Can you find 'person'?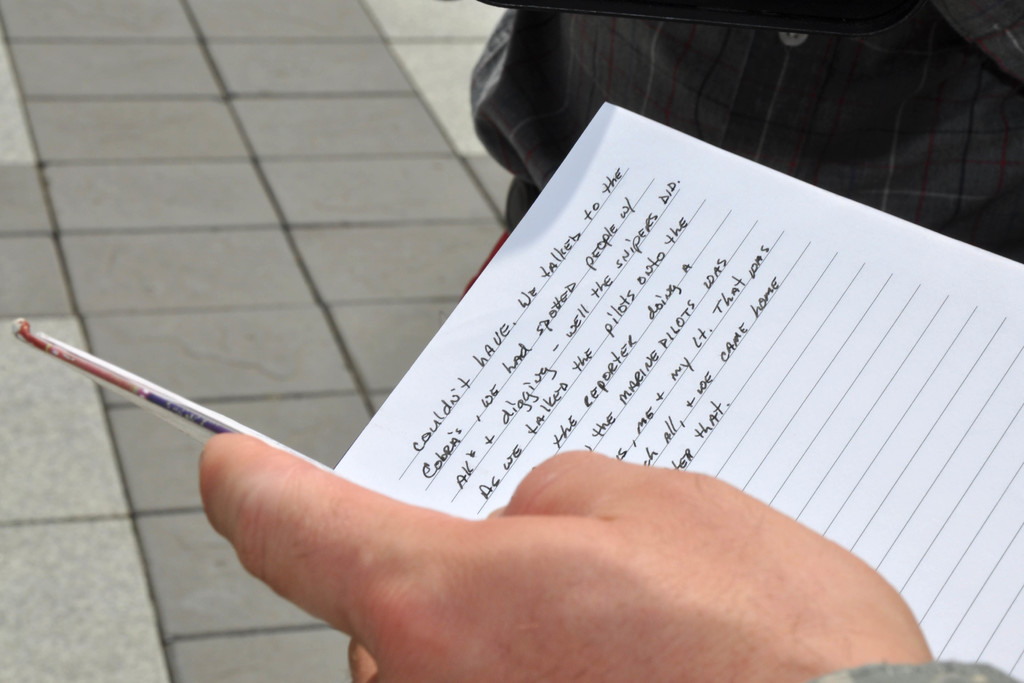
Yes, bounding box: {"left": 196, "top": 427, "right": 1023, "bottom": 682}.
